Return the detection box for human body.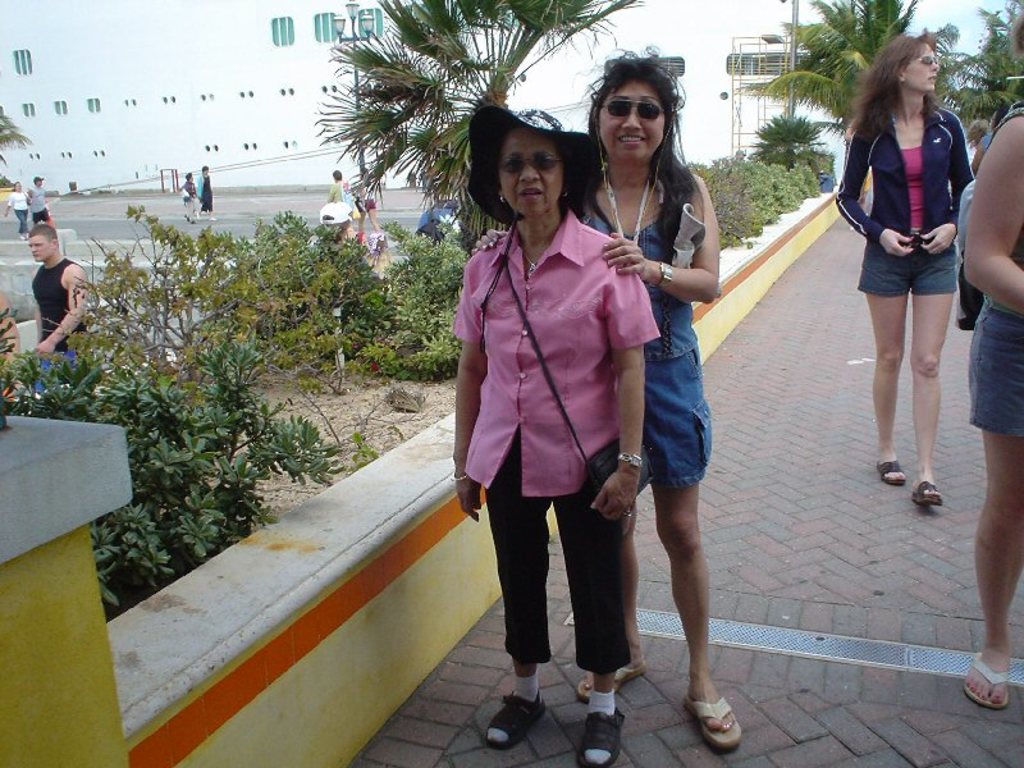
l=956, t=90, r=1023, b=709.
